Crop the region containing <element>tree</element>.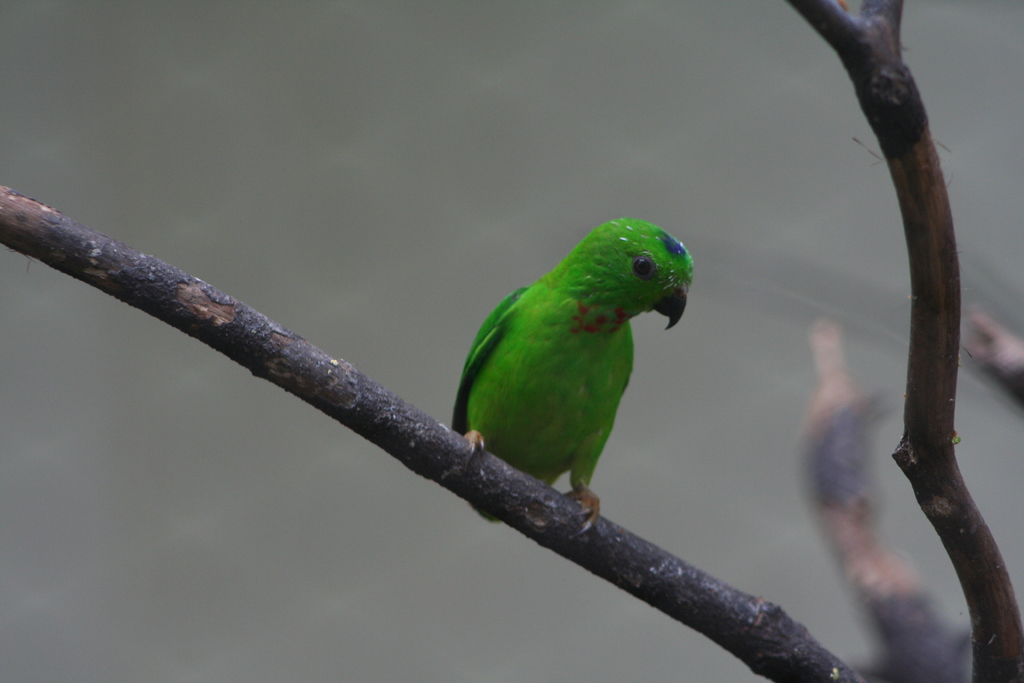
Crop region: bbox=(0, 0, 1023, 682).
